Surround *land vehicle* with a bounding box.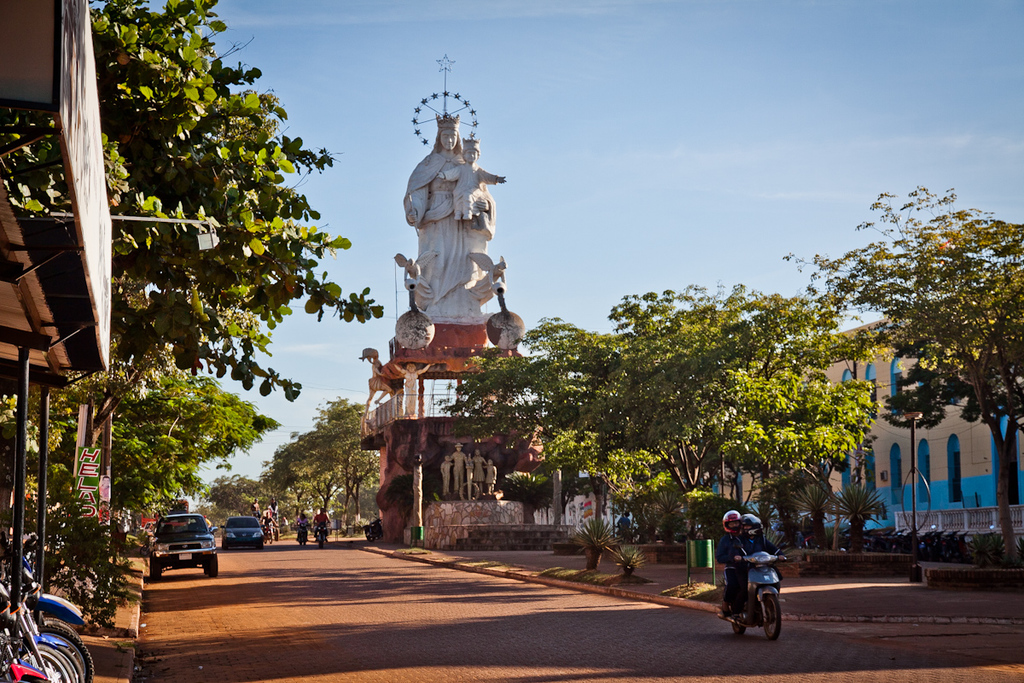
rect(318, 521, 325, 547).
